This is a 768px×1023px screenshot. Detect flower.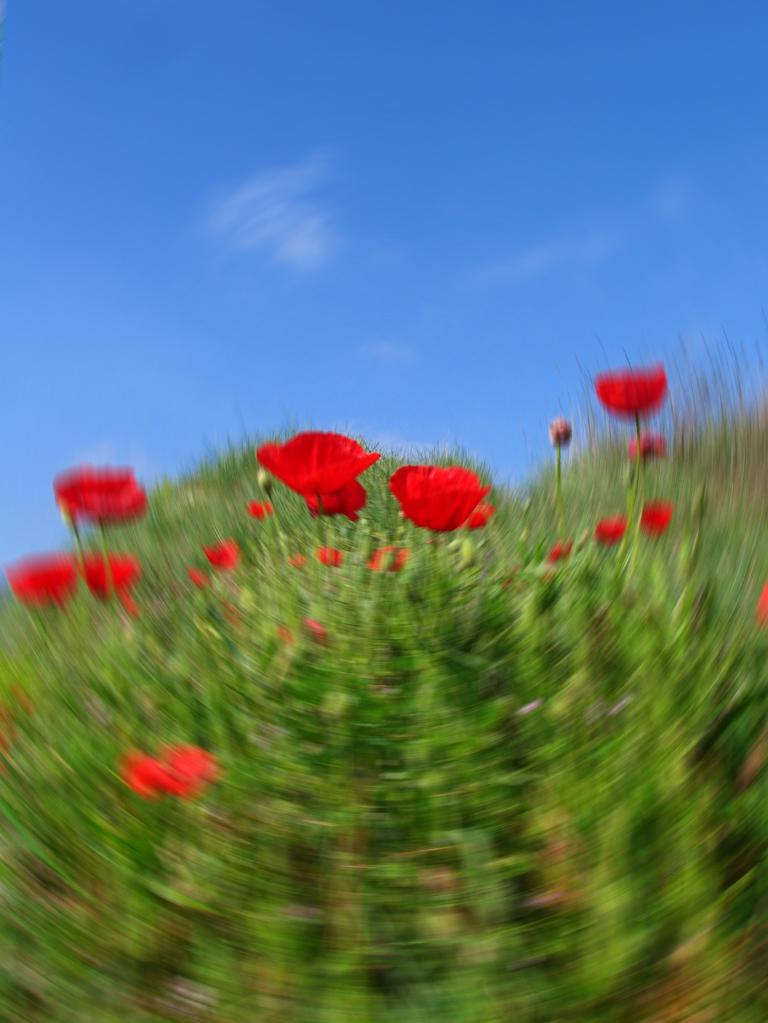
box=[595, 354, 663, 420].
